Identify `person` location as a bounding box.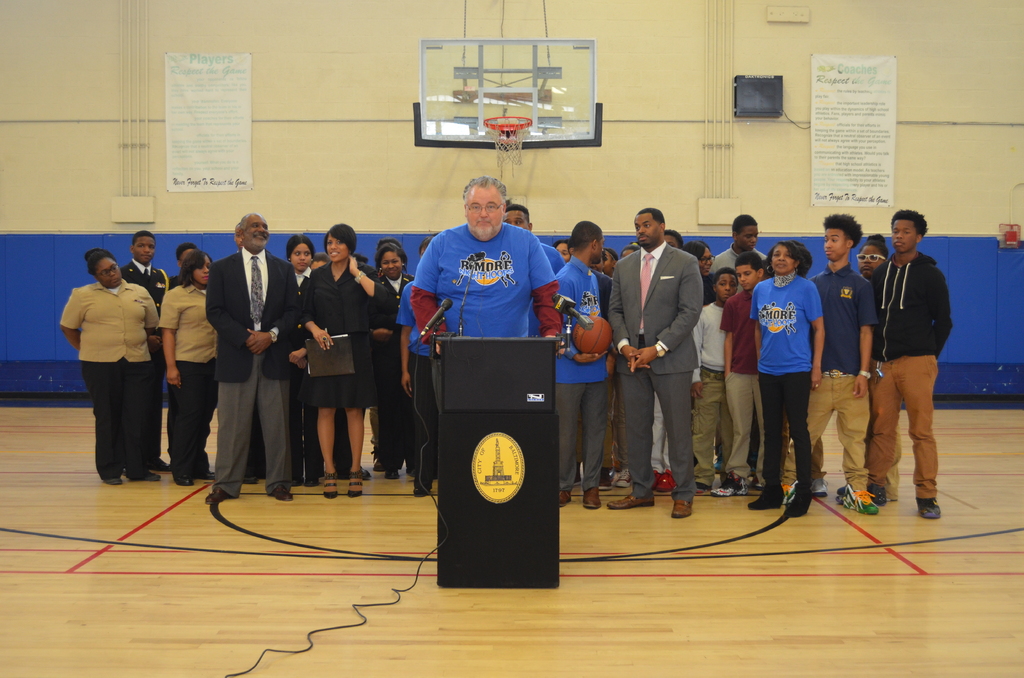
pyautogui.locateOnScreen(749, 238, 826, 515).
